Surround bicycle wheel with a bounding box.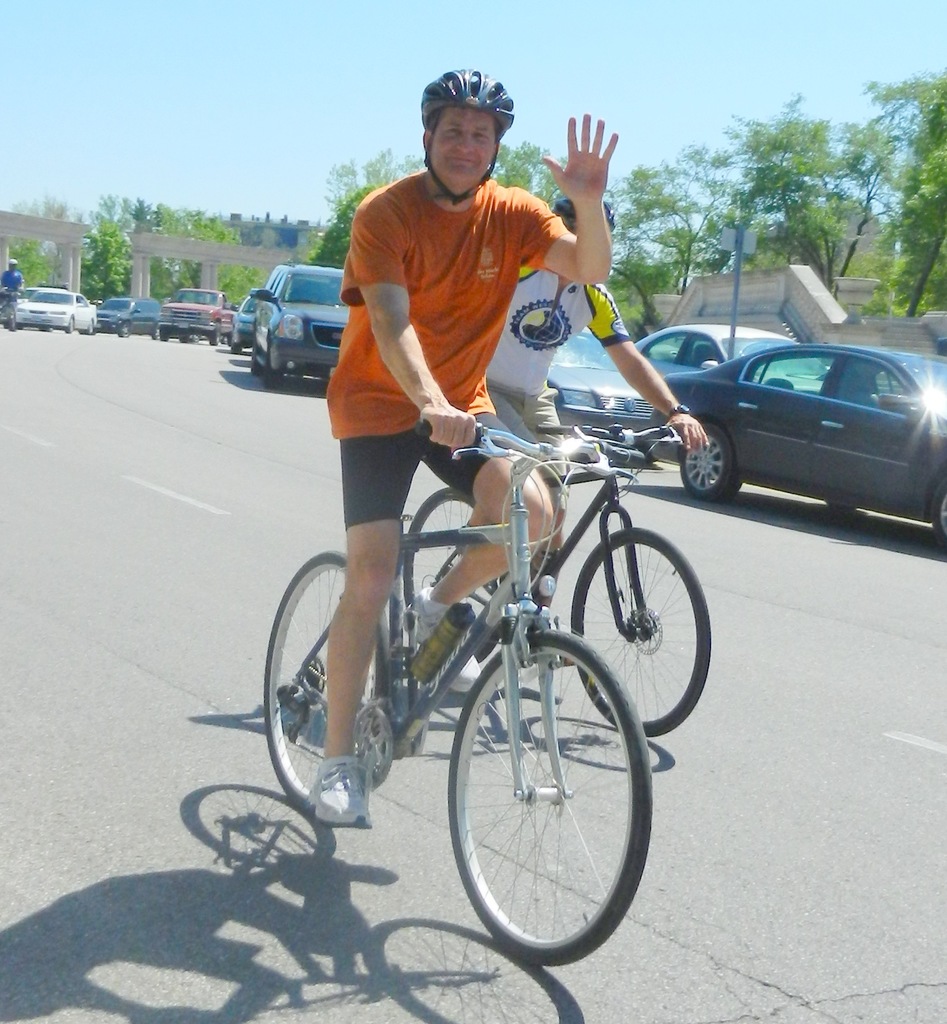
x1=568 y1=531 x2=711 y2=737.
